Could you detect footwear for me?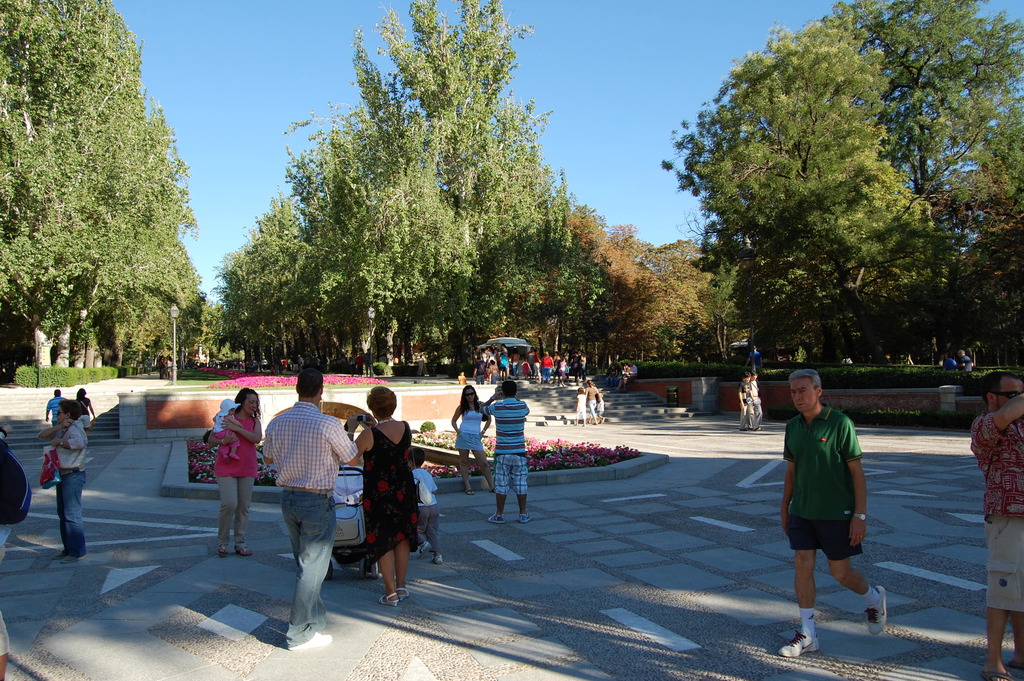
Detection result: detection(862, 584, 890, 641).
